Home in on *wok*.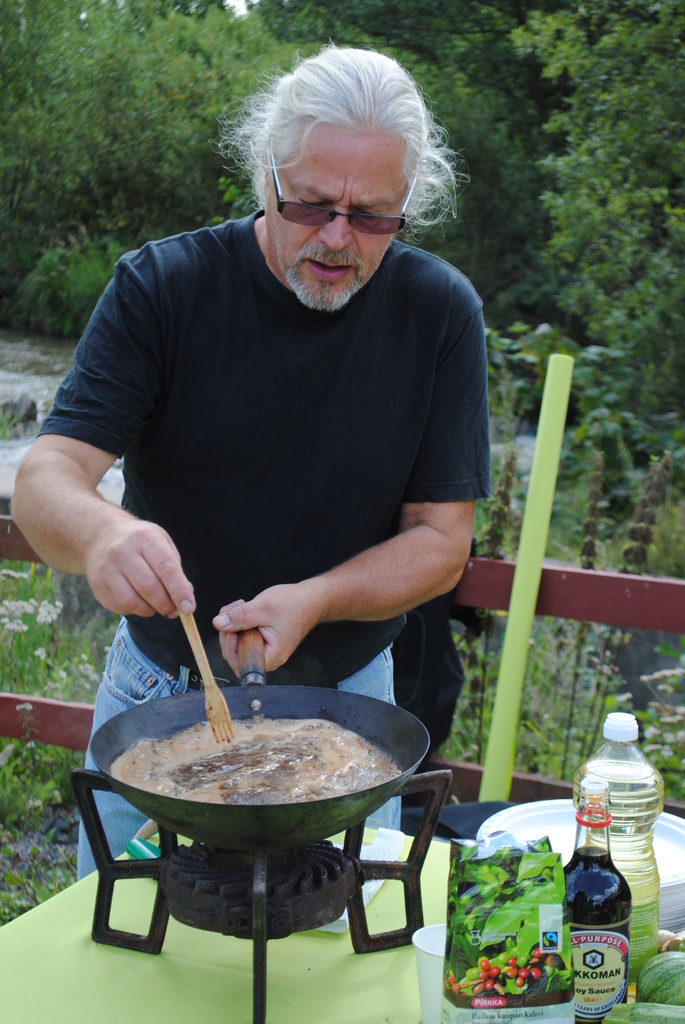
Homed in at (79,604,459,970).
